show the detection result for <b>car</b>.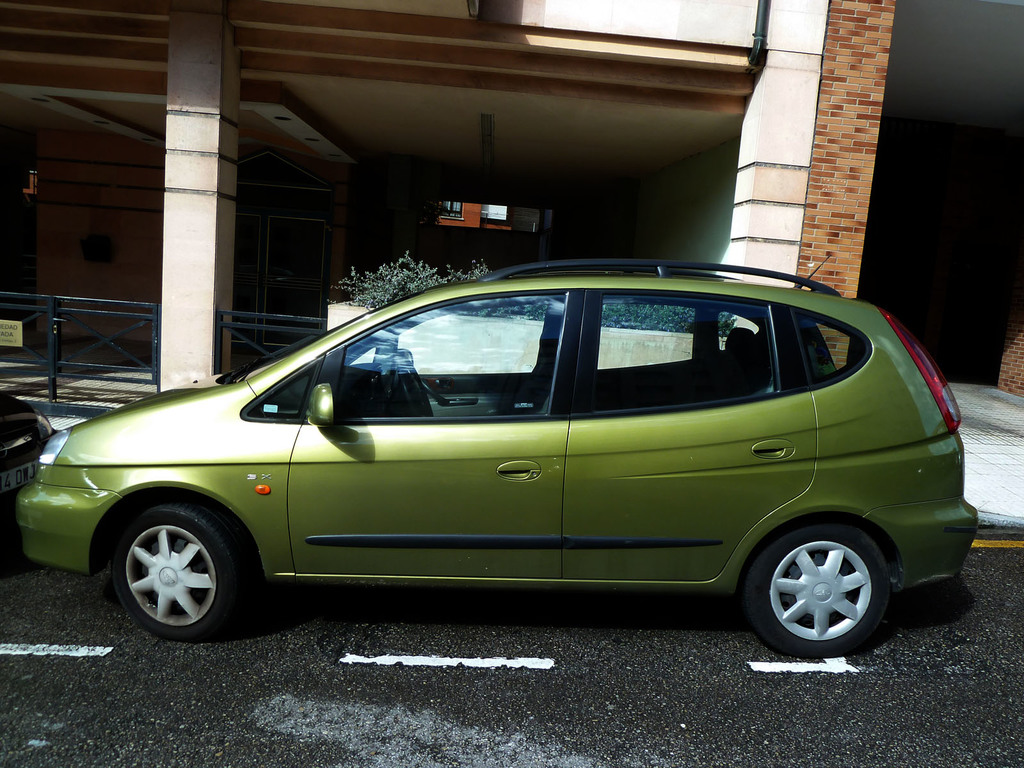
crop(20, 257, 952, 660).
